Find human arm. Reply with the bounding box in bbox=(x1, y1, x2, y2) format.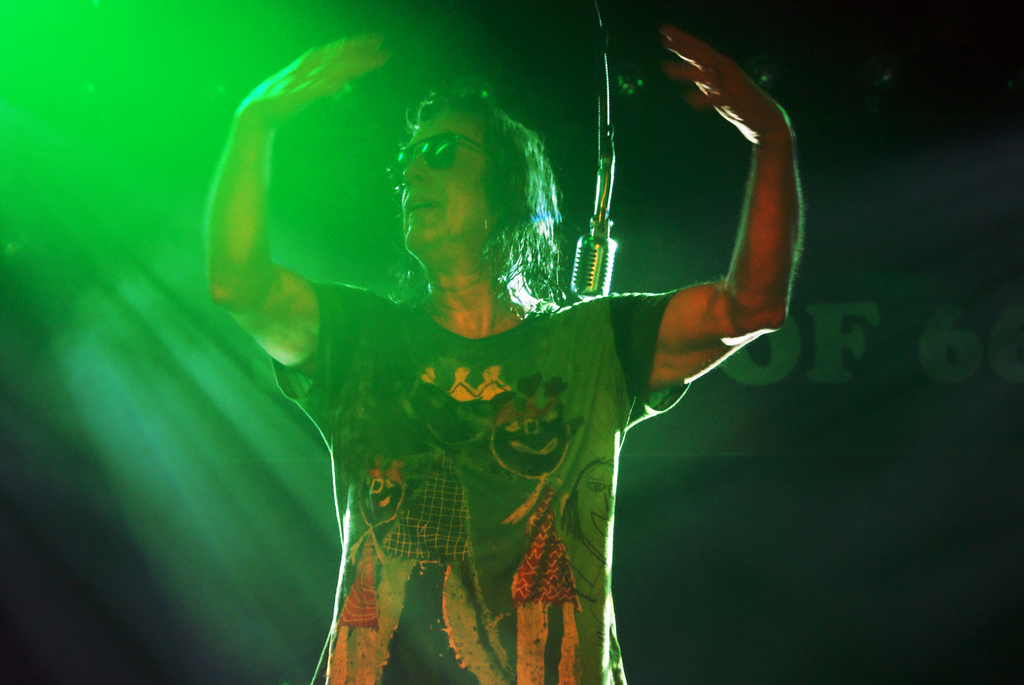
bbox=(681, 47, 803, 372).
